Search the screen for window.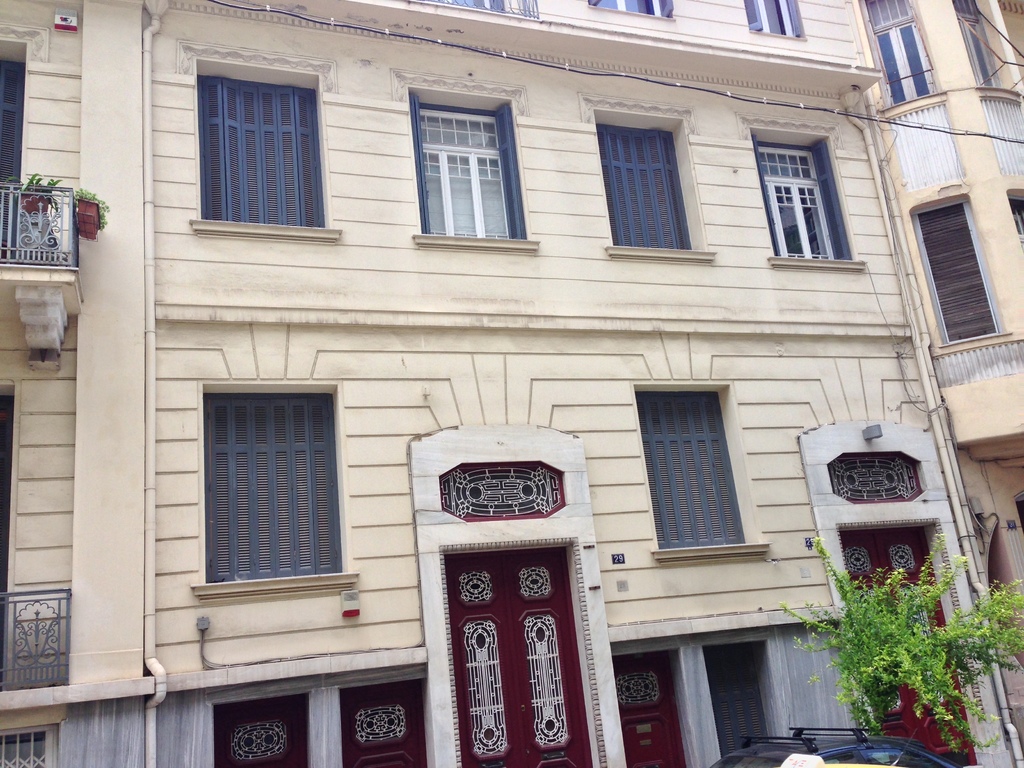
Found at crop(586, 0, 675, 16).
